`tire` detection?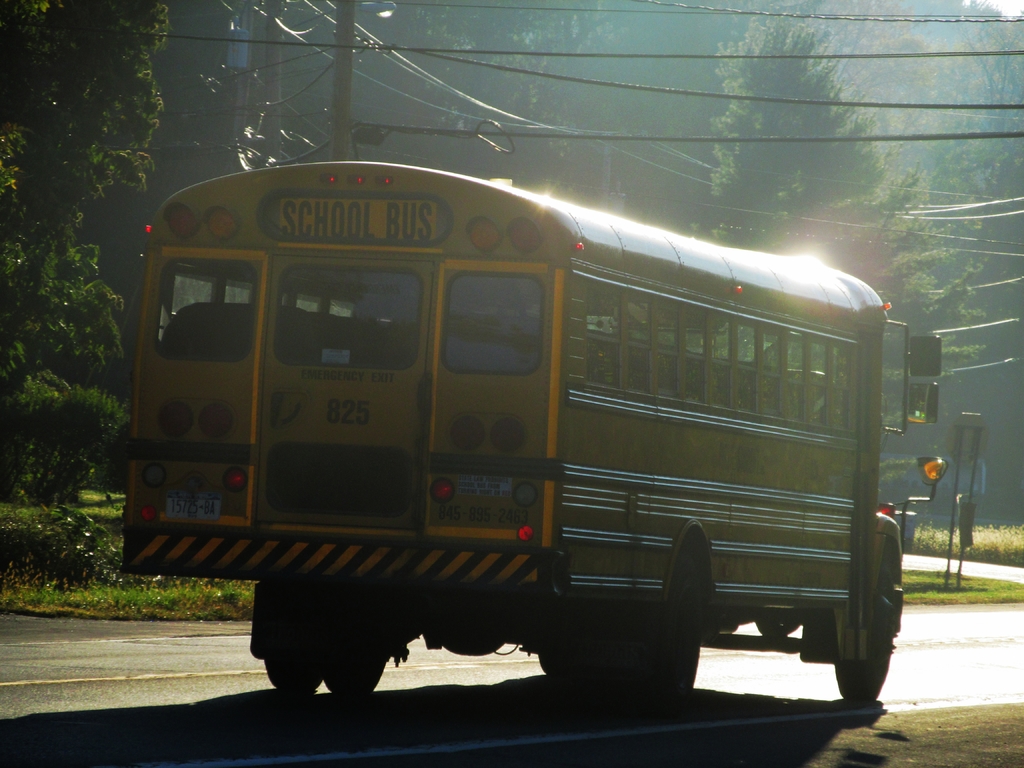
{"x1": 835, "y1": 543, "x2": 902, "y2": 707}
